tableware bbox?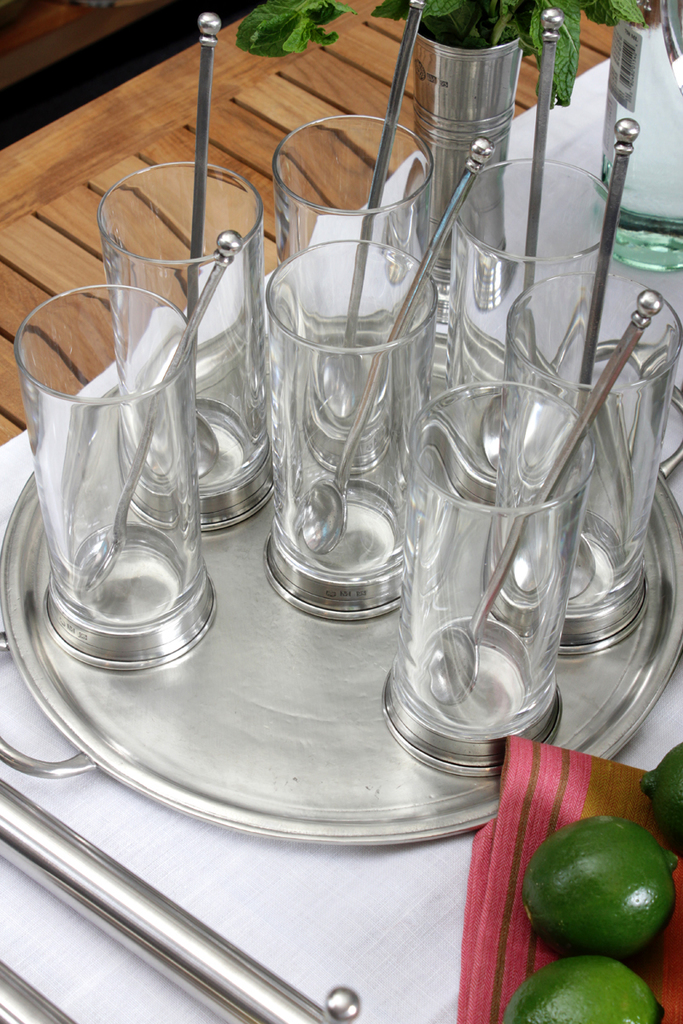
bbox=(371, 381, 570, 780)
